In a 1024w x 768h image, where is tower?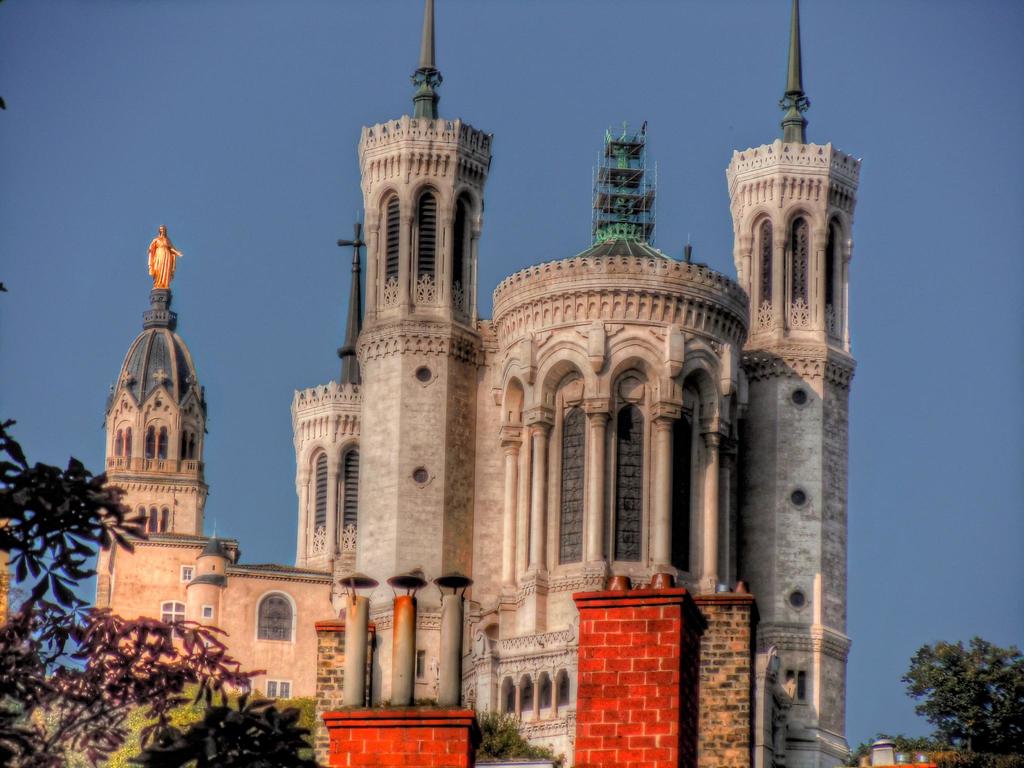
crop(91, 282, 243, 698).
